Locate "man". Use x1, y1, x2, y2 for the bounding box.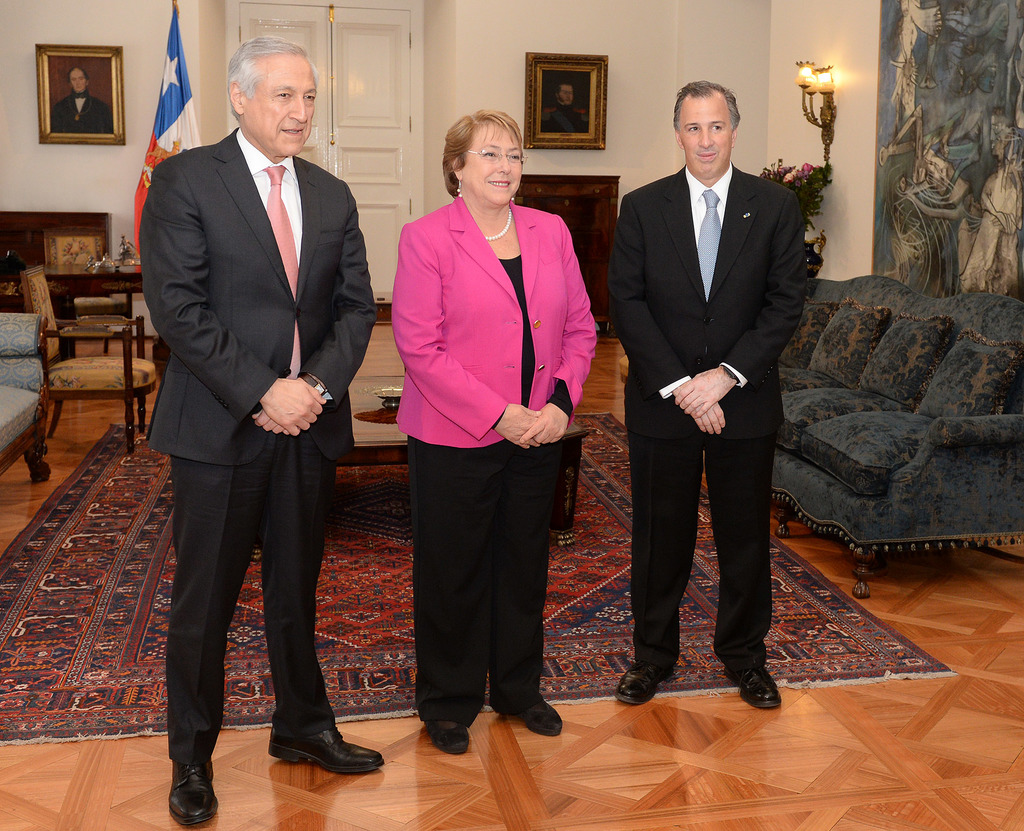
611, 79, 787, 706.
